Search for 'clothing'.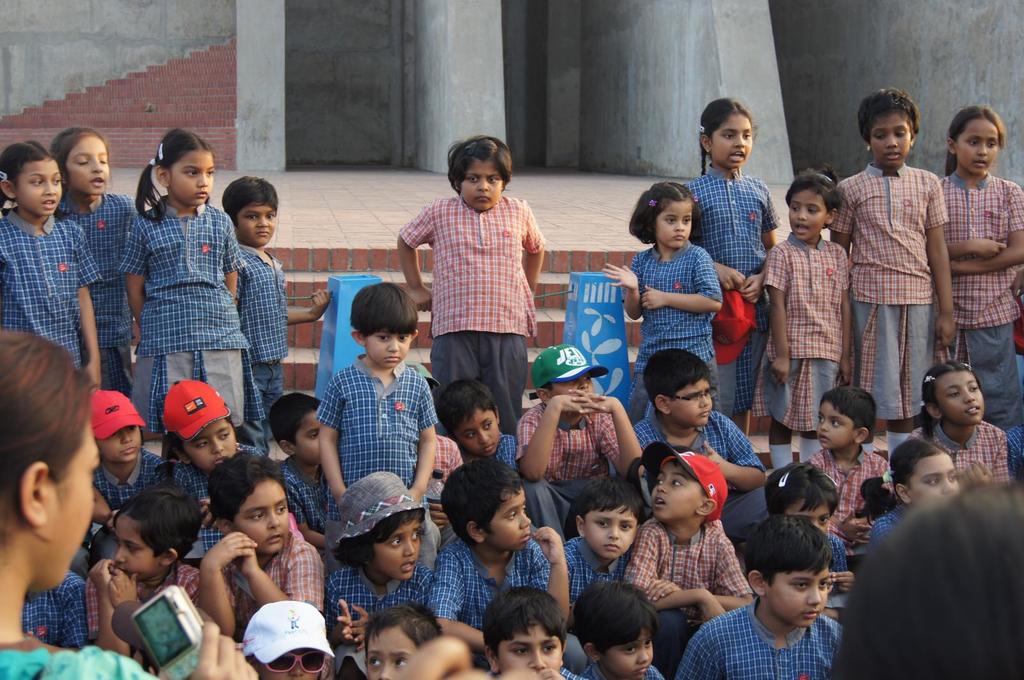
Found at bbox=[488, 665, 575, 679].
